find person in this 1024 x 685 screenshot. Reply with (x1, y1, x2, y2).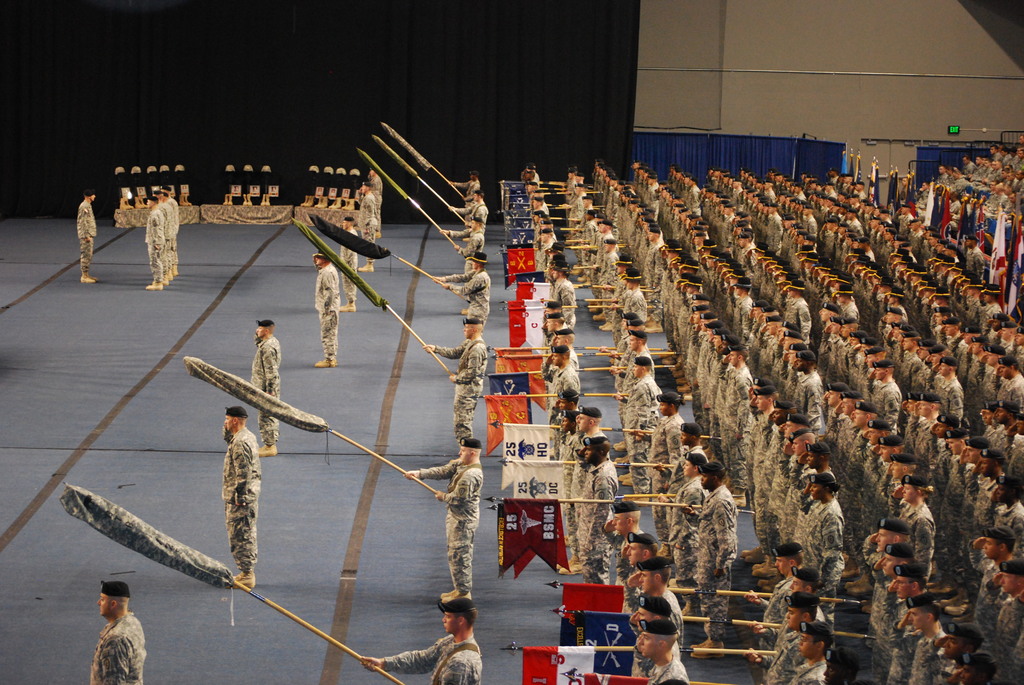
(560, 413, 614, 505).
